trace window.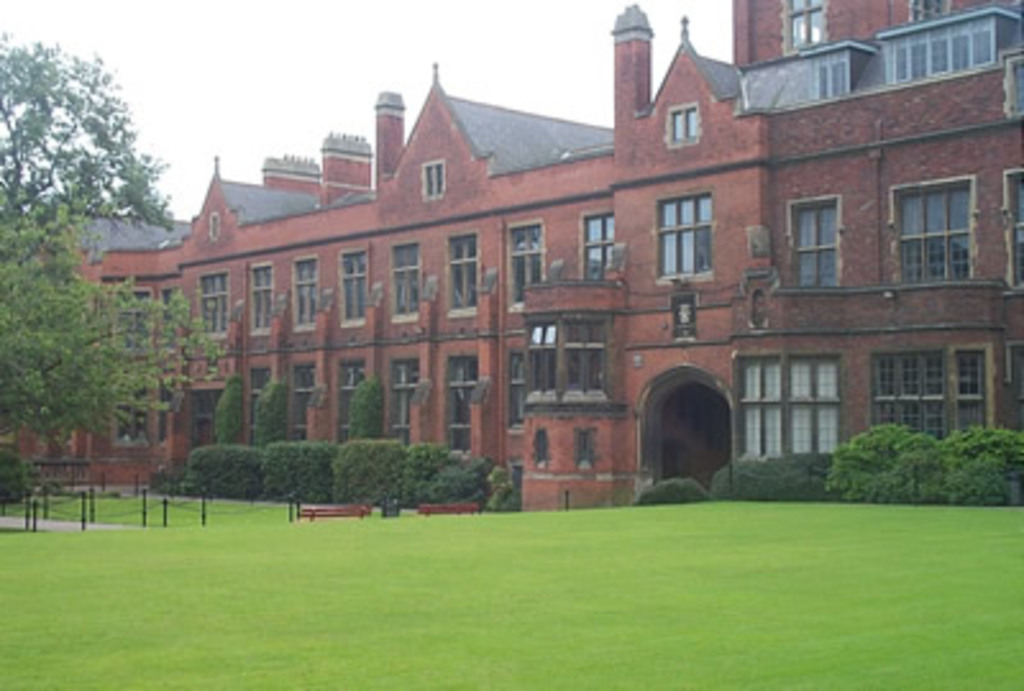
Traced to 243 258 276 343.
